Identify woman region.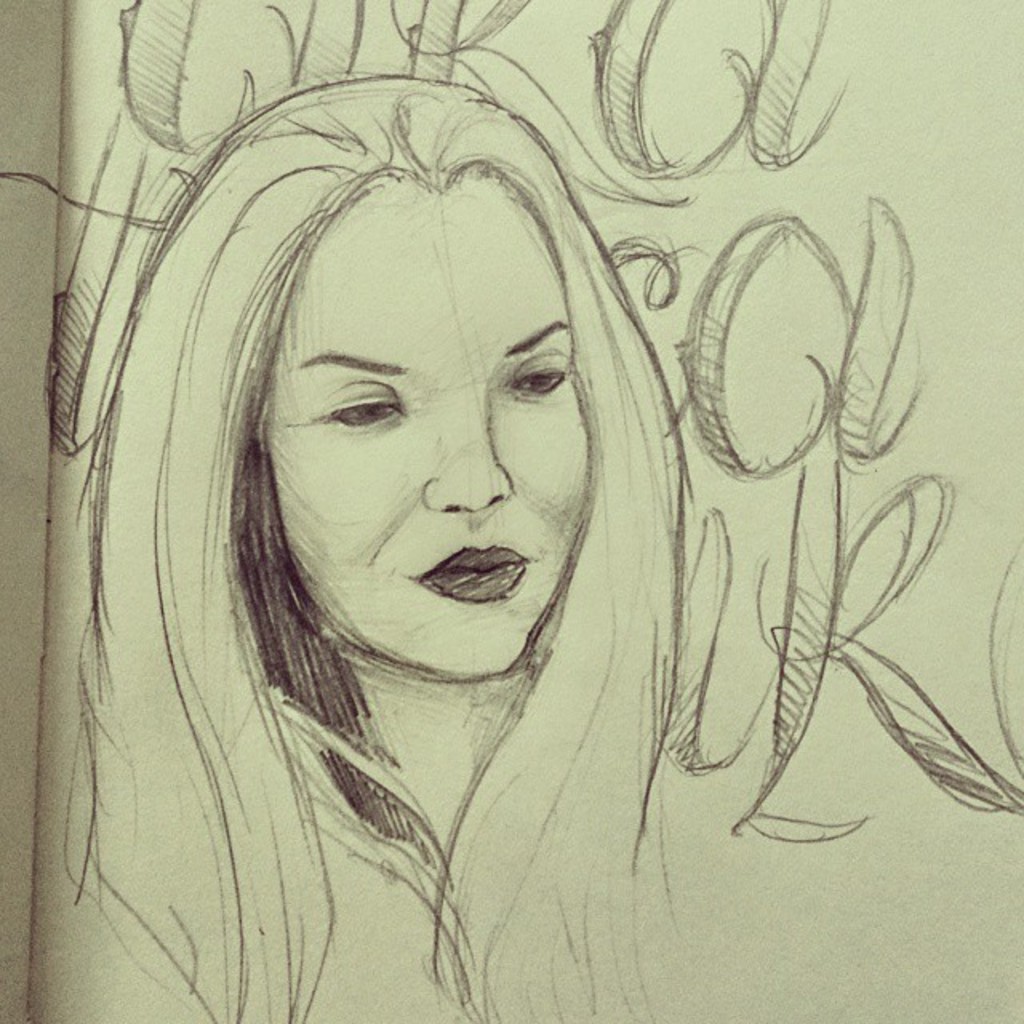
Region: {"x1": 37, "y1": 78, "x2": 797, "y2": 1023}.
